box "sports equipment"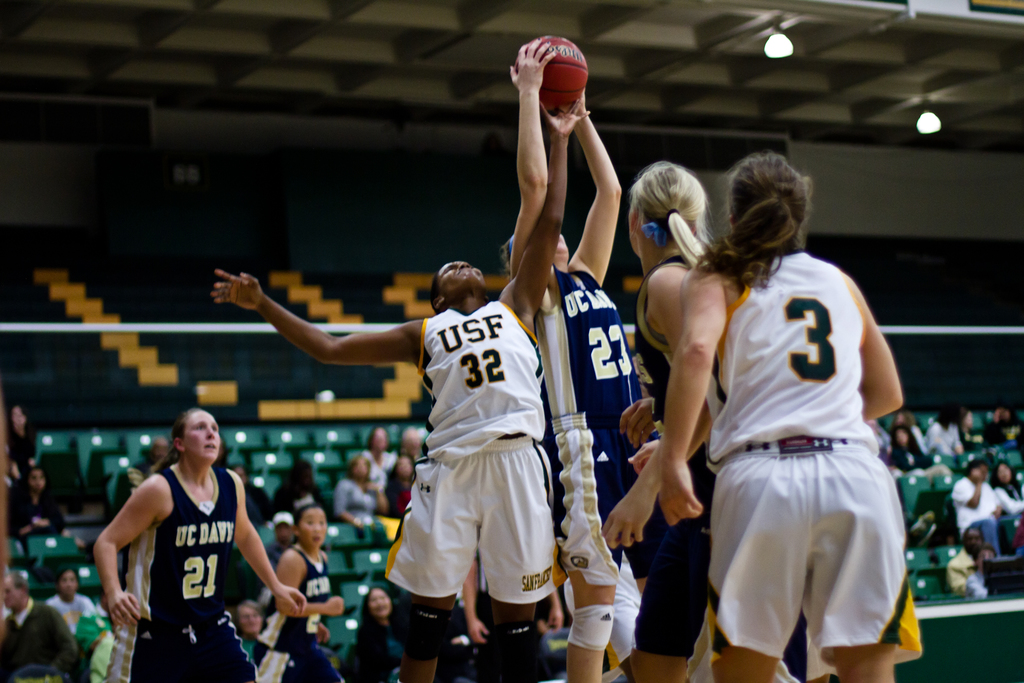
(left=511, top=30, right=593, bottom=114)
